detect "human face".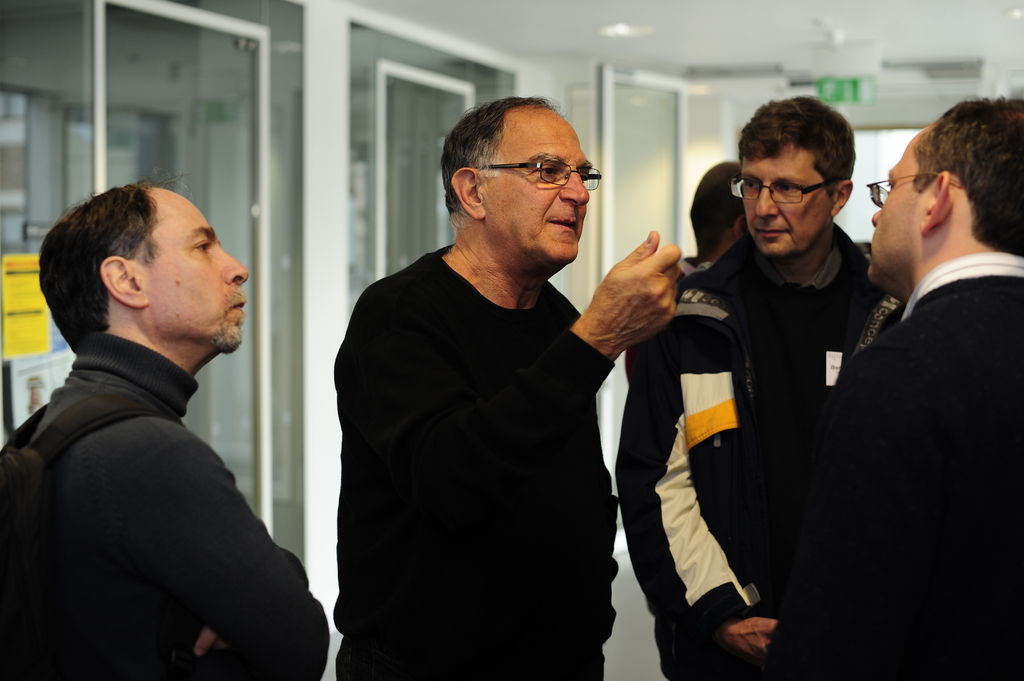
Detected at 482 111 587 266.
